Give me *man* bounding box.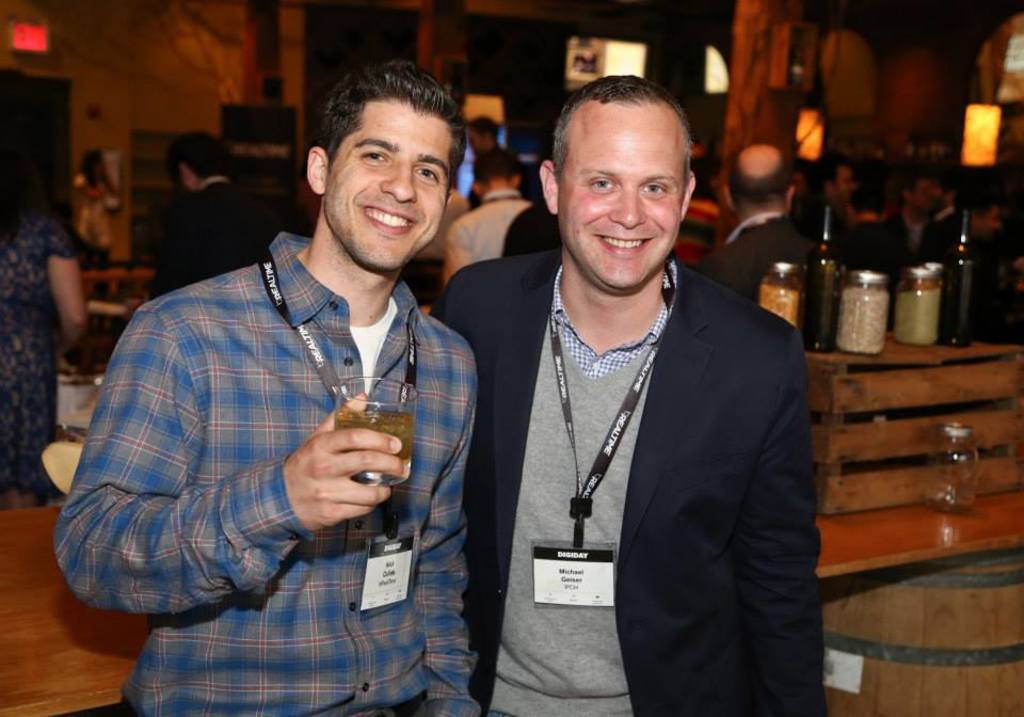
[x1=708, y1=141, x2=837, y2=347].
